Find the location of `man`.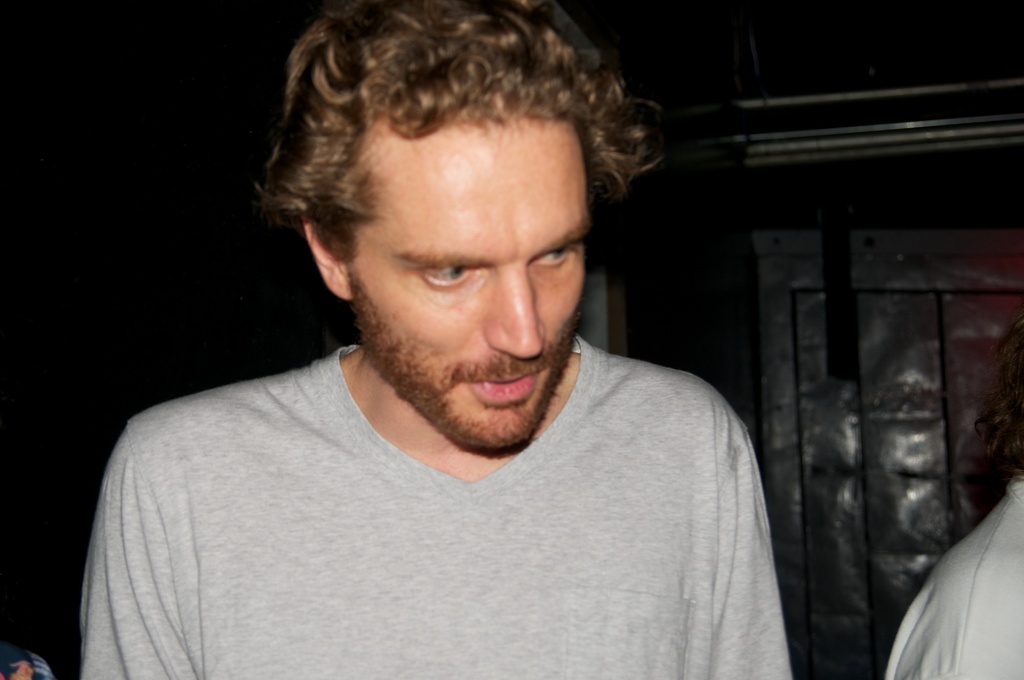
Location: locate(91, 0, 836, 672).
